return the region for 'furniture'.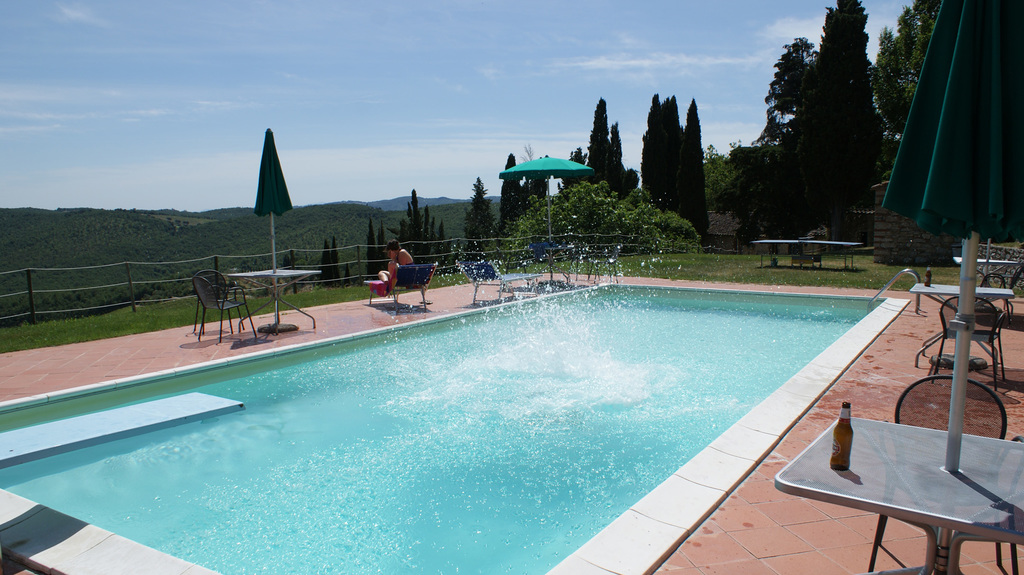
[911,282,1016,366].
